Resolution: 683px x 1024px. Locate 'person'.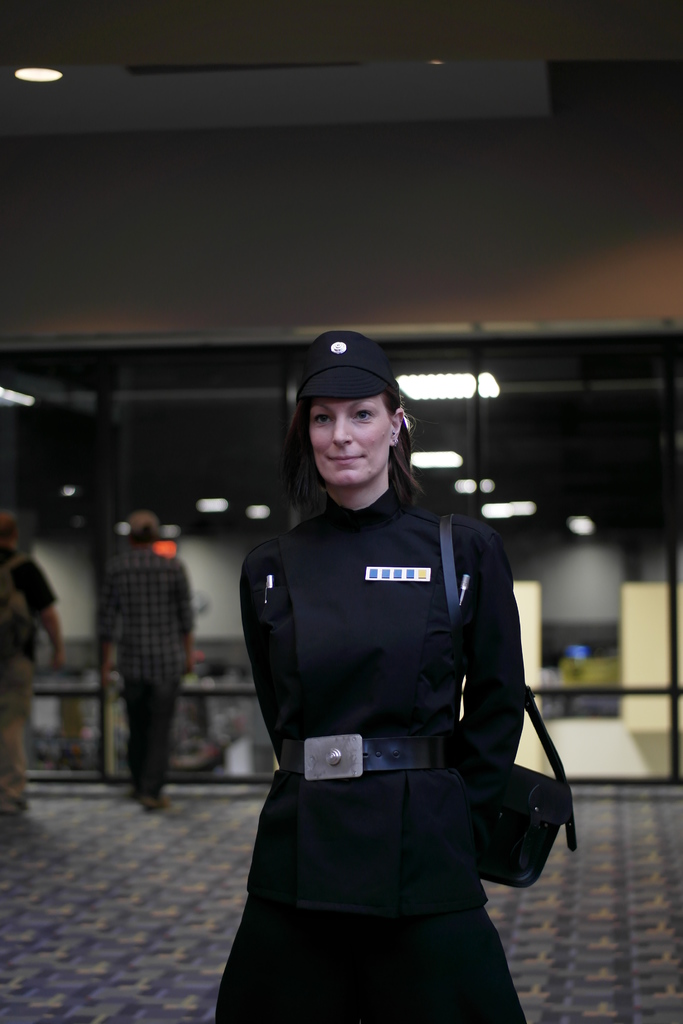
[1,514,64,818].
